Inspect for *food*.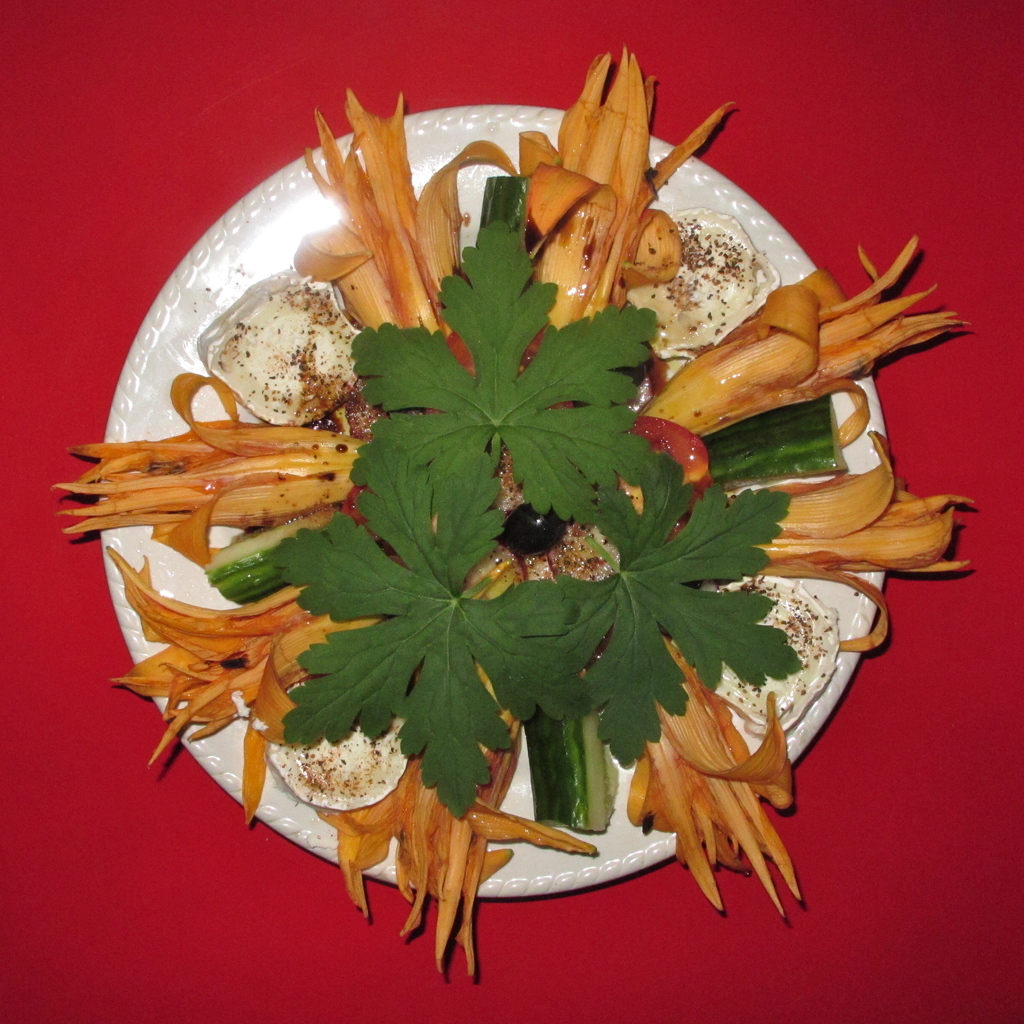
Inspection: pyautogui.locateOnScreen(116, 90, 988, 944).
